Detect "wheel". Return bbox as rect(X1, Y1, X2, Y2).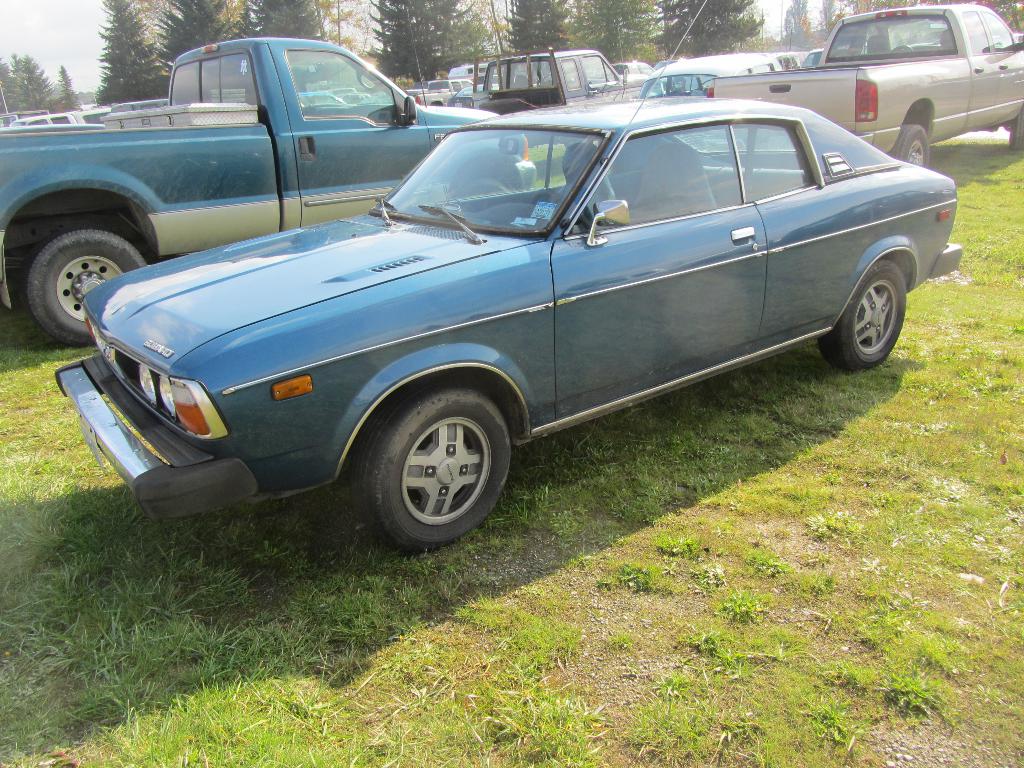
rect(534, 186, 589, 231).
